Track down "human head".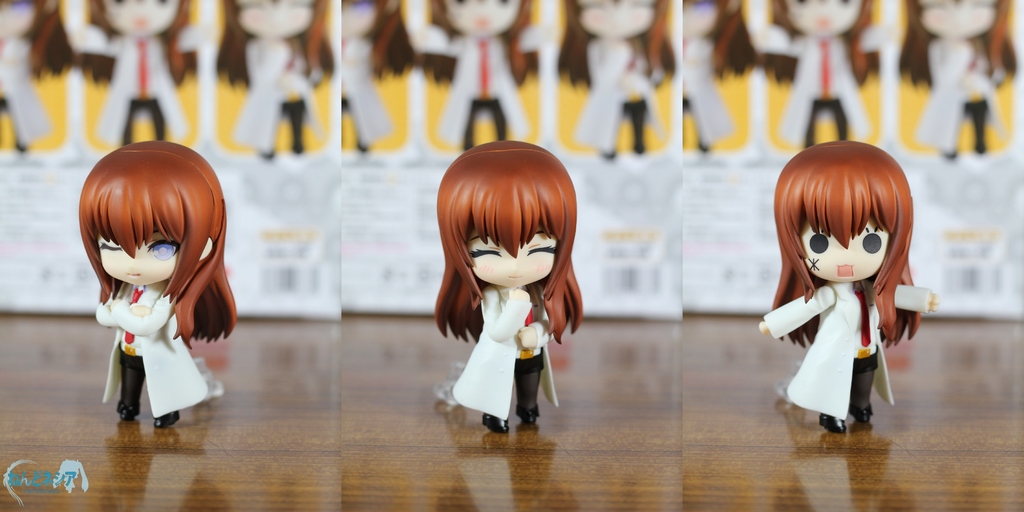
Tracked to <region>781, 150, 918, 314</region>.
